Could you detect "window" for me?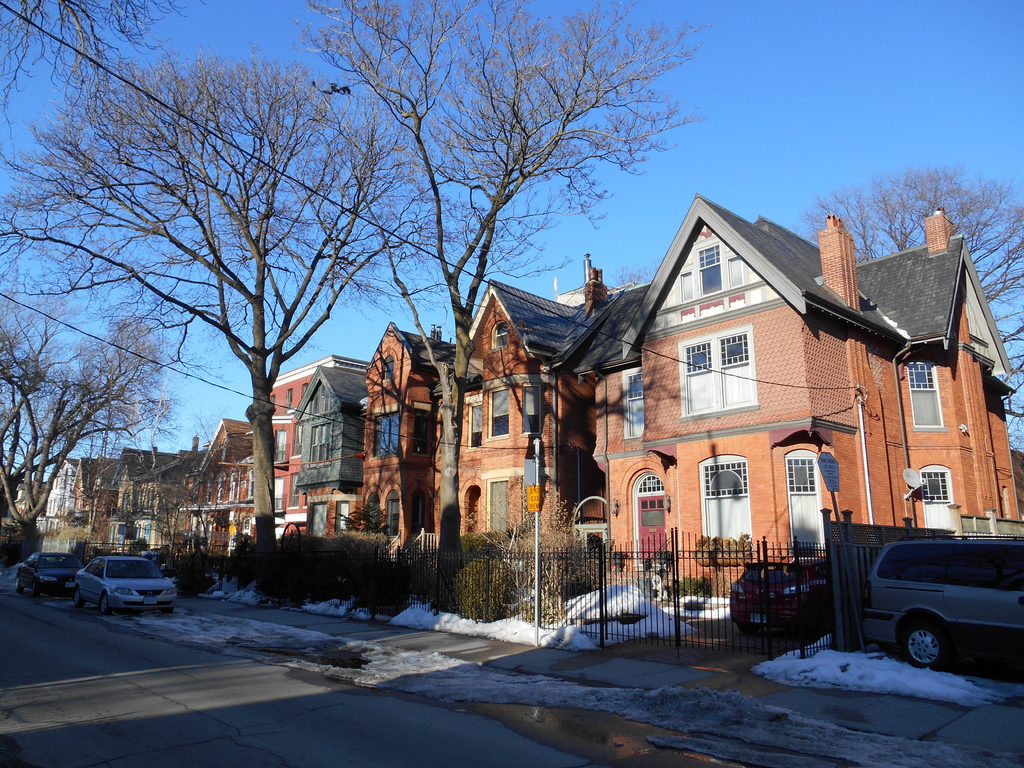
Detection result: bbox=[304, 420, 336, 458].
